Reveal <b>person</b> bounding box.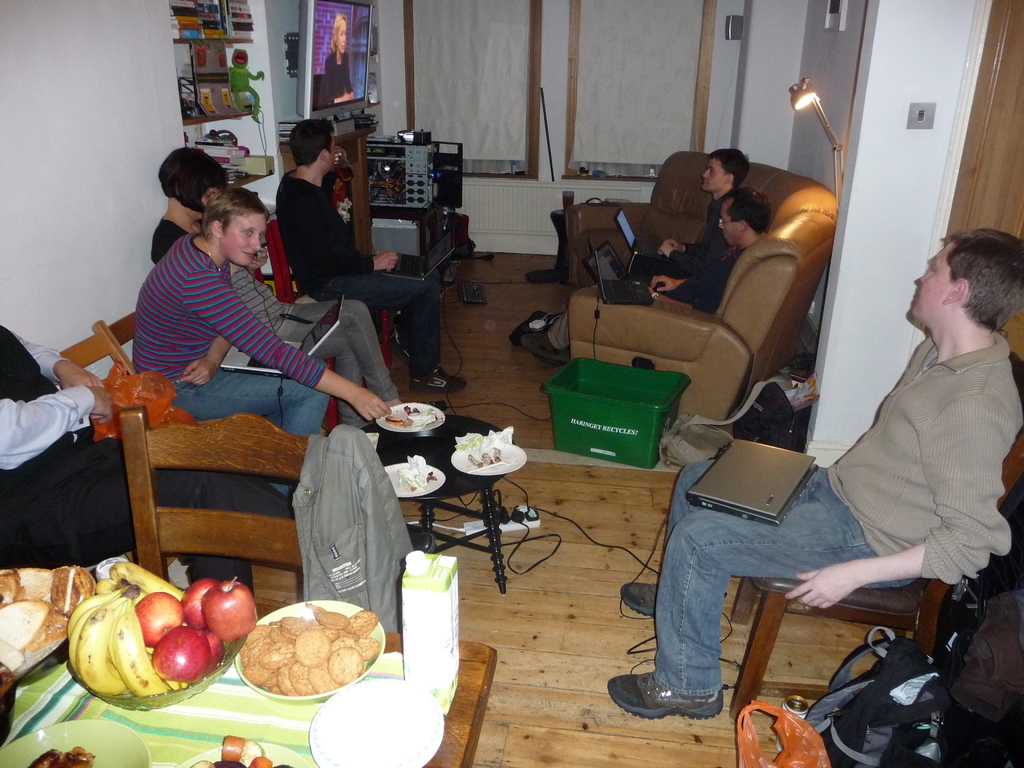
Revealed: (637,268,956,700).
